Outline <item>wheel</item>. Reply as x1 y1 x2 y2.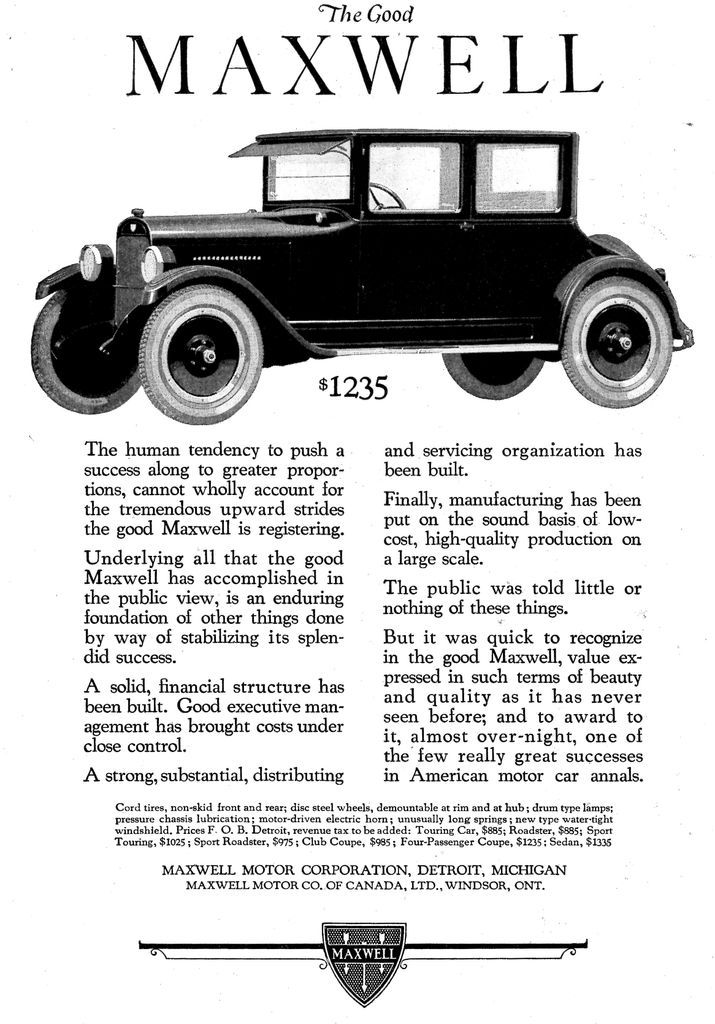
134 267 270 399.
